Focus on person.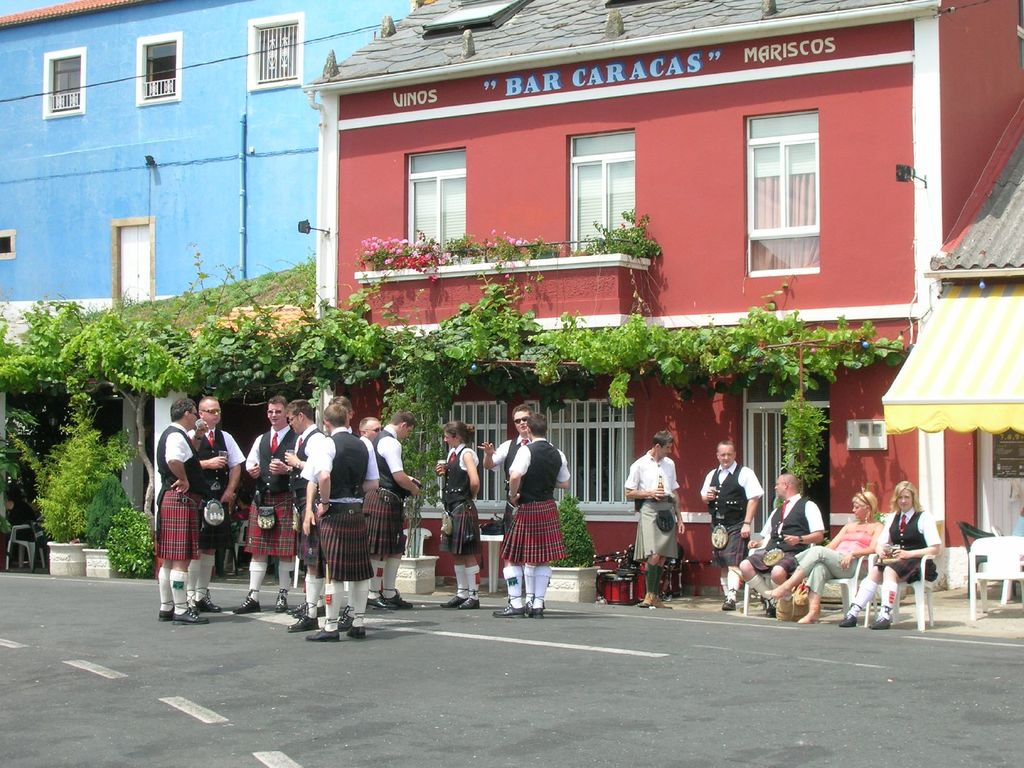
Focused at 742/472/825/620.
